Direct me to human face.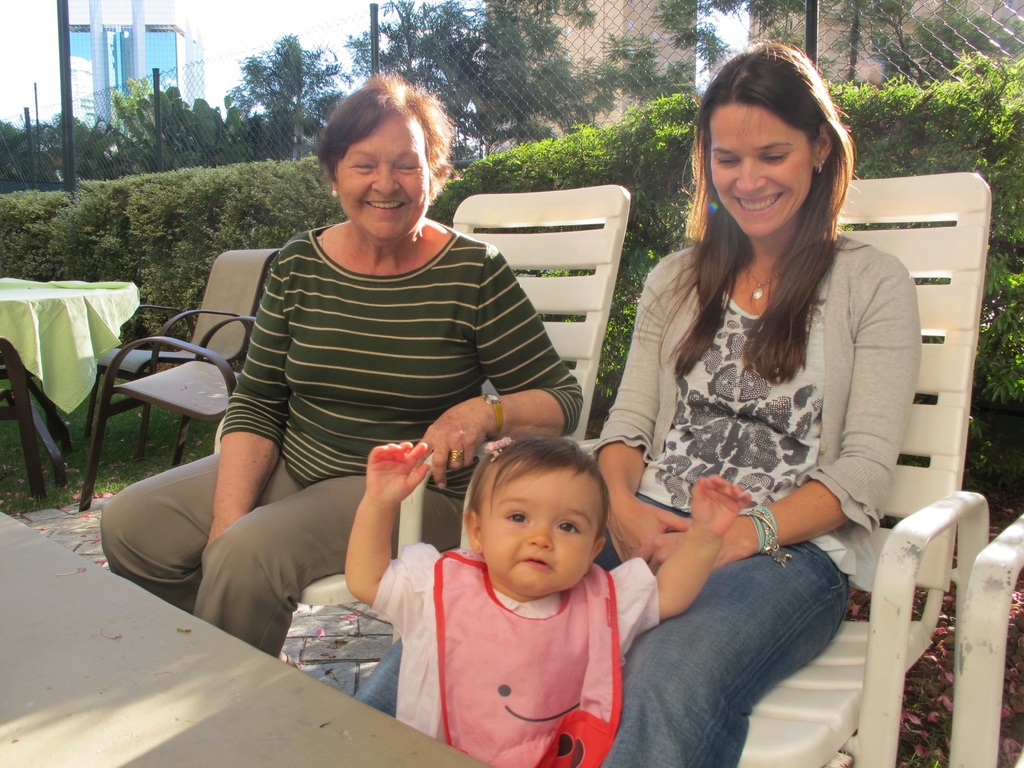
Direction: BBox(479, 465, 603, 590).
